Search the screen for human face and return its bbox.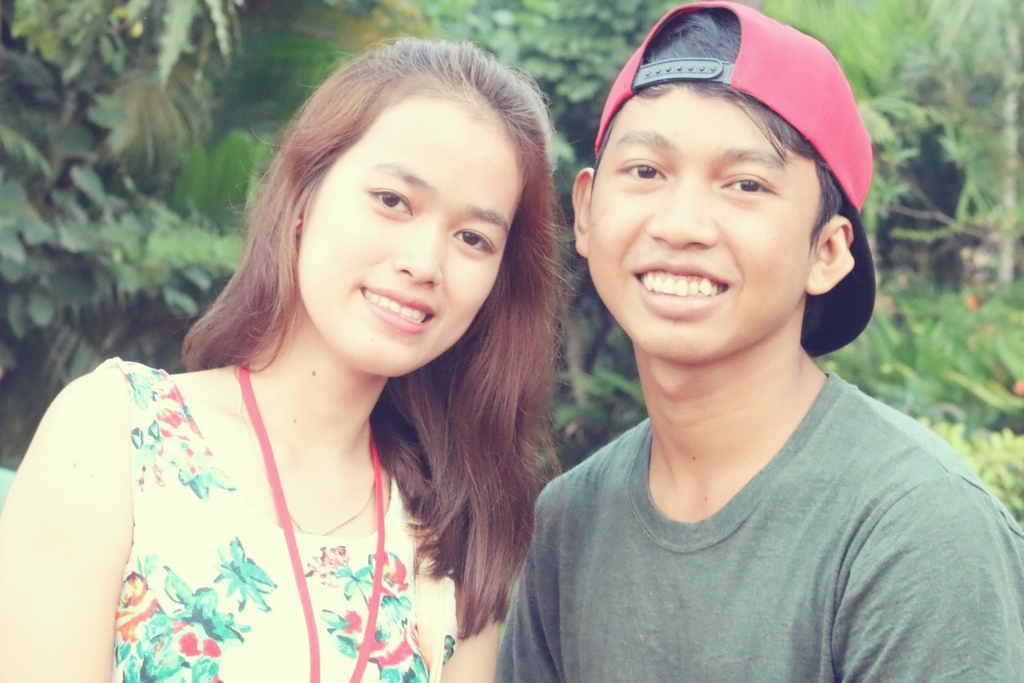
Found: crop(588, 97, 813, 361).
